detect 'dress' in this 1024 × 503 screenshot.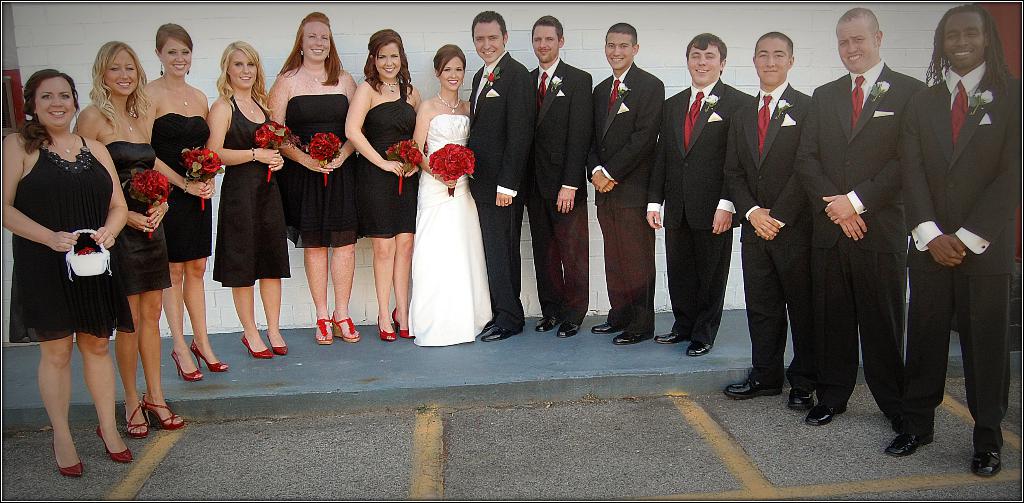
Detection: 152, 111, 212, 260.
